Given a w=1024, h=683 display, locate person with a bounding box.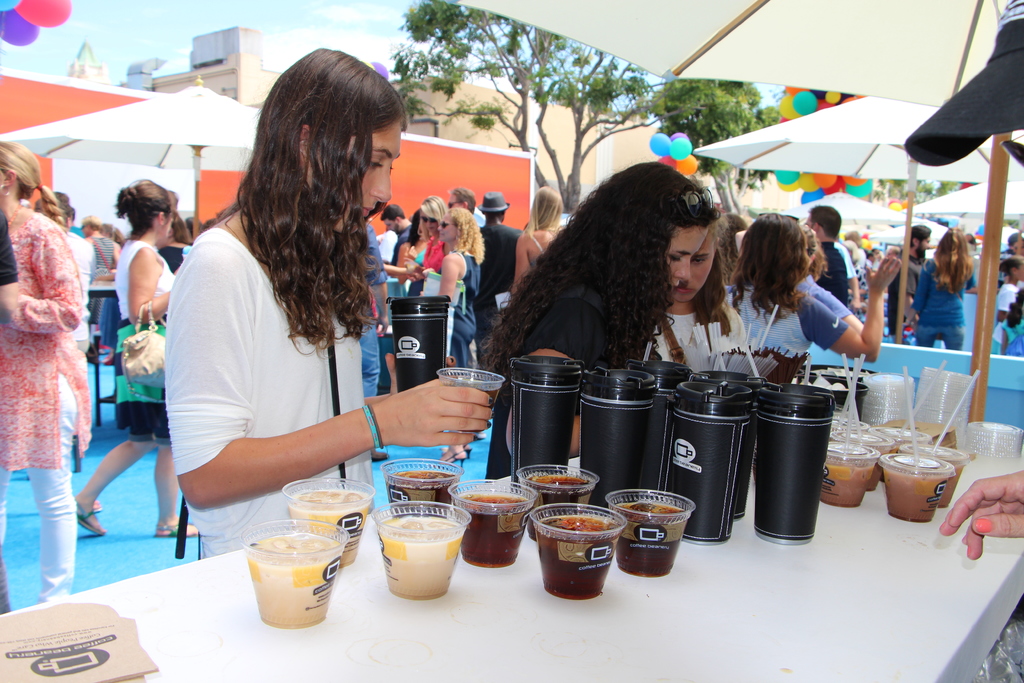
Located: box(909, 227, 980, 352).
